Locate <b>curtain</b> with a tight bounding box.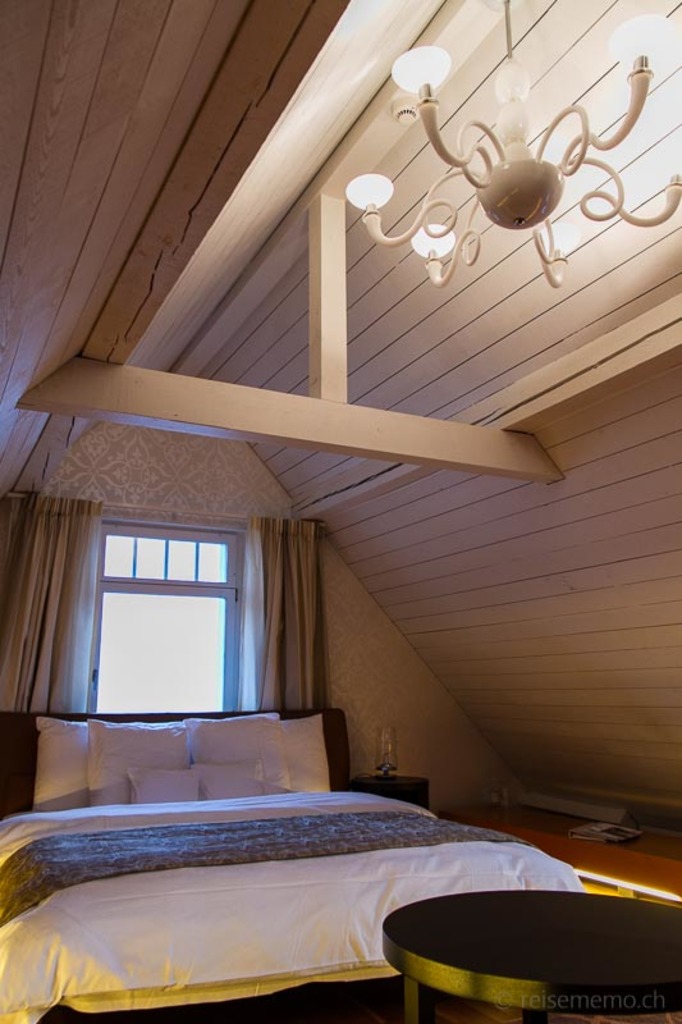
region(242, 513, 331, 714).
